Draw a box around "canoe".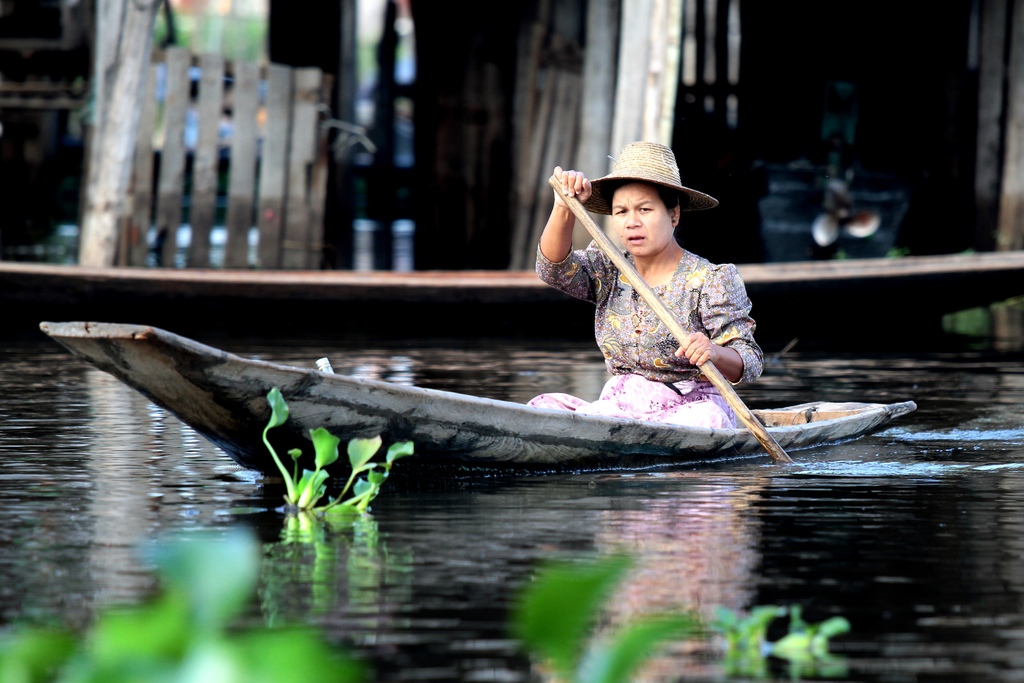
bbox=[125, 302, 920, 539].
